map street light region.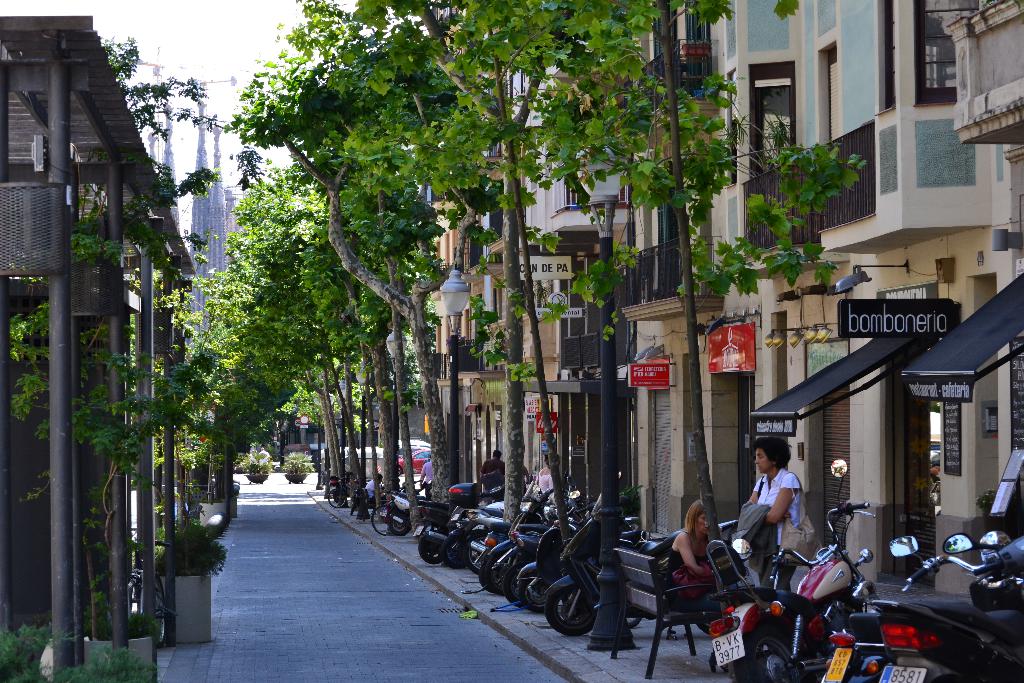
Mapped to (387, 325, 409, 491).
